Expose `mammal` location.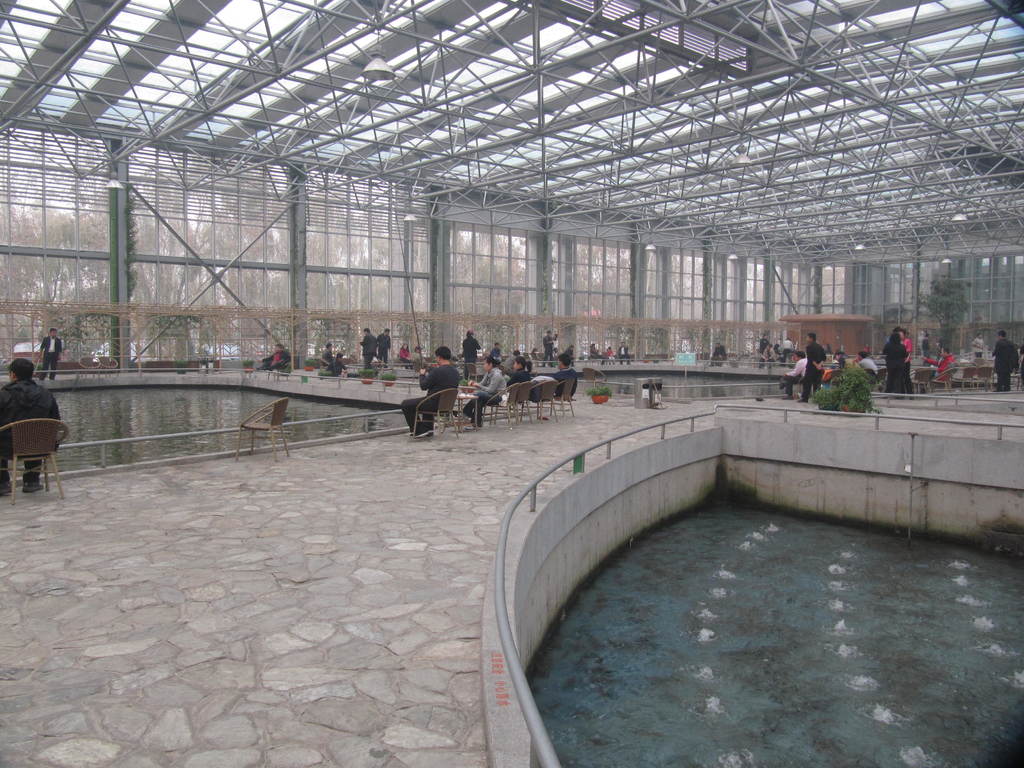
Exposed at bbox=[836, 348, 854, 371].
